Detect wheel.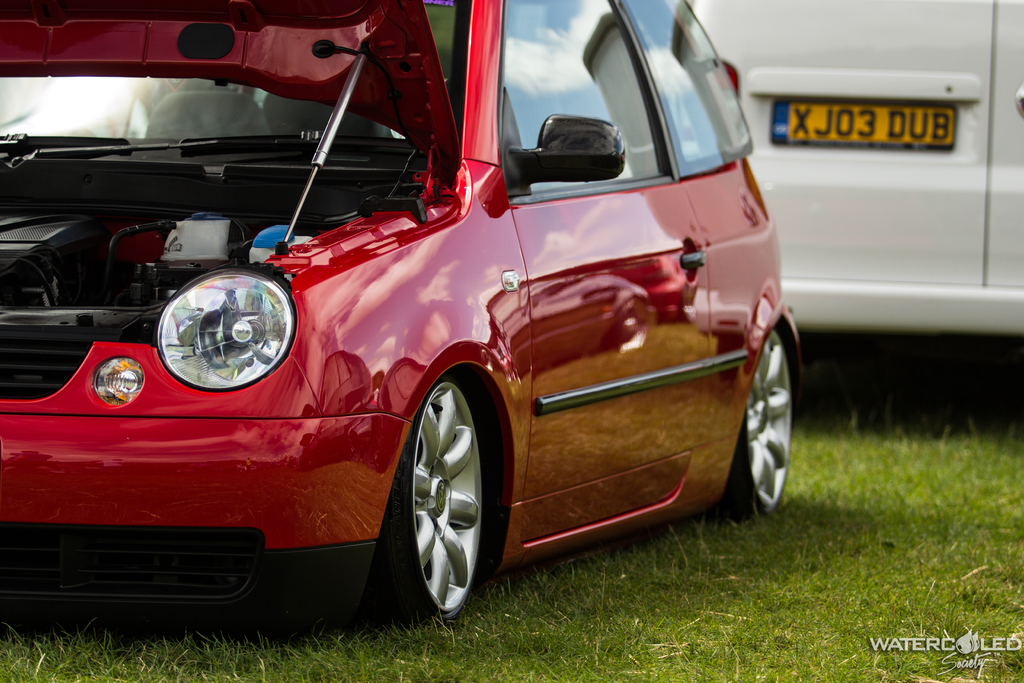
Detected at left=395, top=359, right=493, bottom=627.
